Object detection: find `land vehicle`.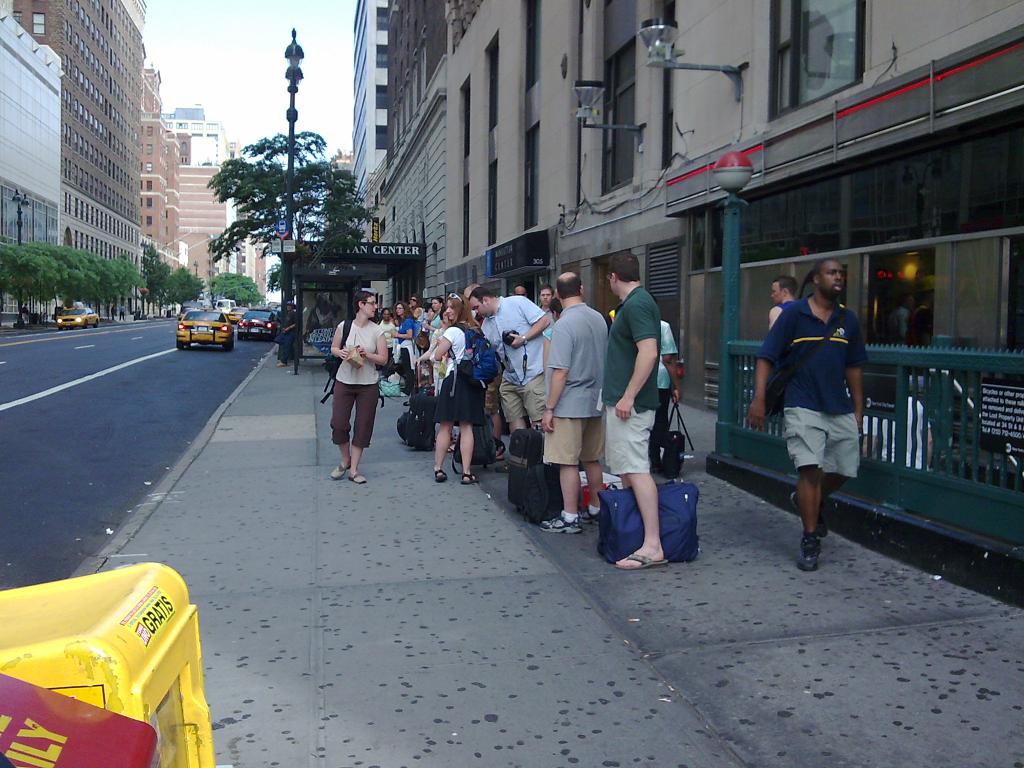
bbox=(175, 307, 236, 353).
